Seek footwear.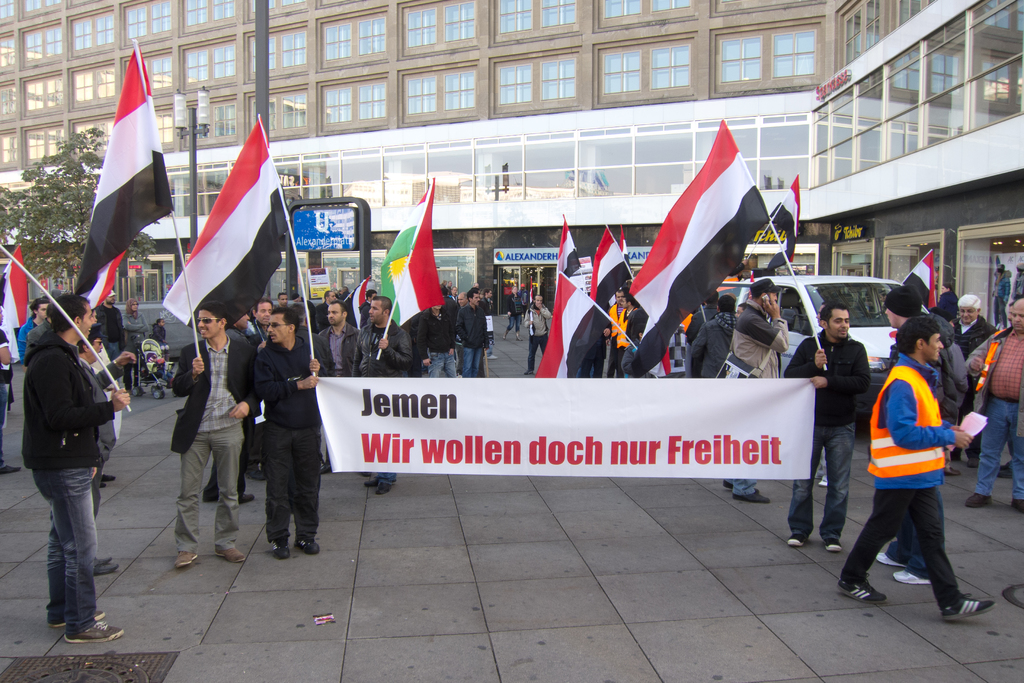
bbox=(844, 581, 891, 600).
